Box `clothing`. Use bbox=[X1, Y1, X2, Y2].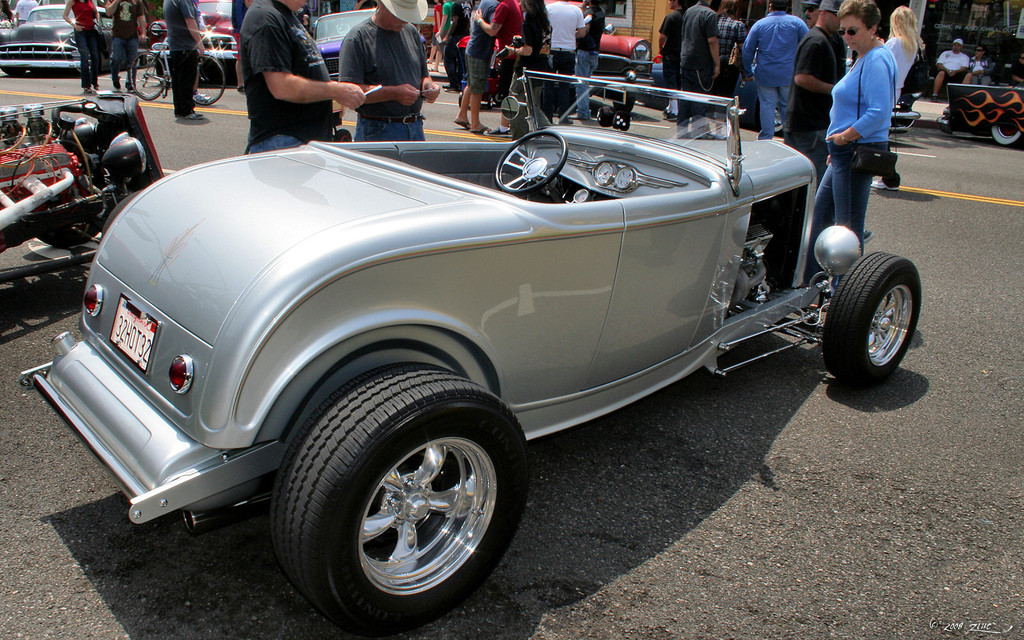
bbox=[544, 0, 579, 51].
